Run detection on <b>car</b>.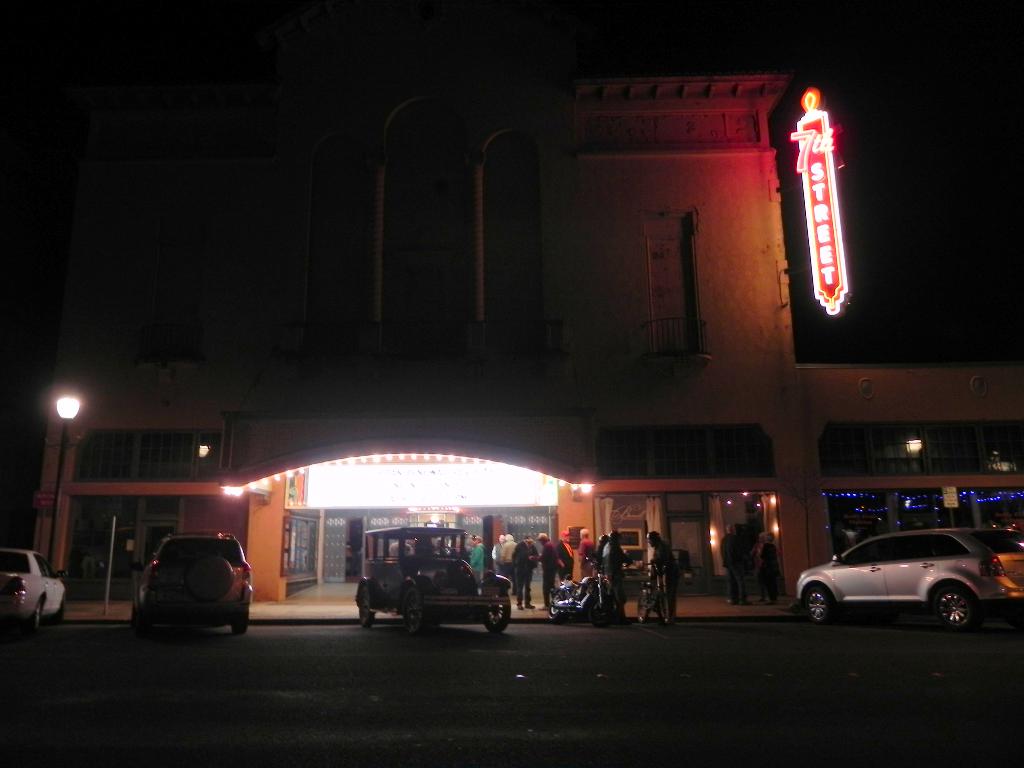
Result: <bbox>355, 519, 513, 638</bbox>.
